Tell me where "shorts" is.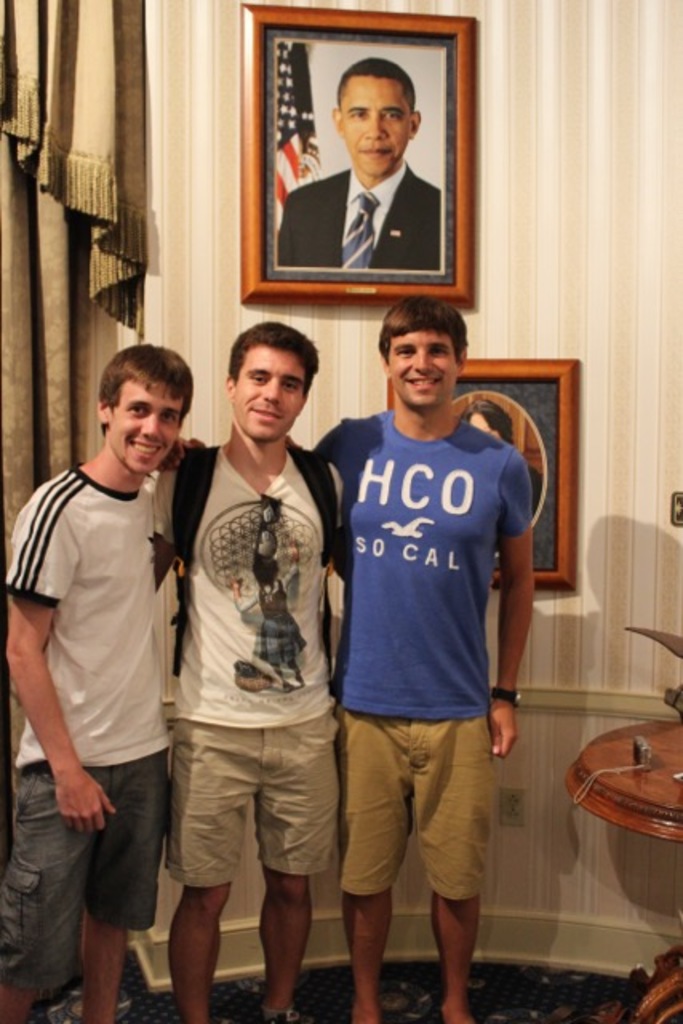
"shorts" is at {"x1": 341, "y1": 717, "x2": 504, "y2": 901}.
